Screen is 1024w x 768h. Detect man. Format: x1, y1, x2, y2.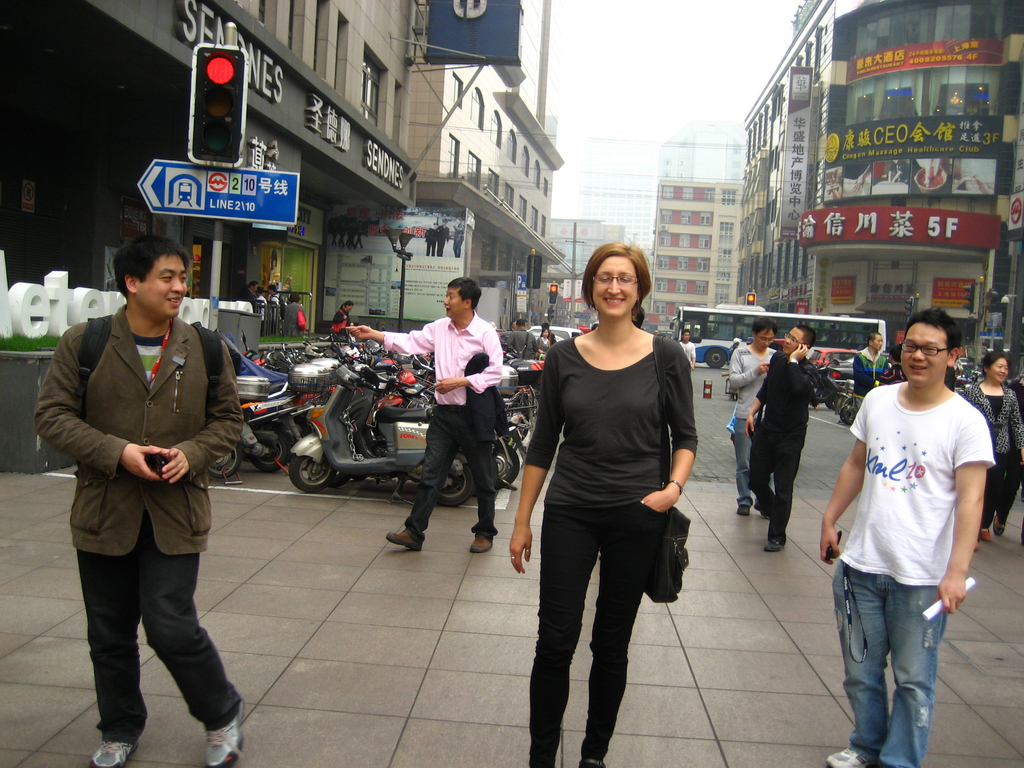
334, 299, 355, 341.
